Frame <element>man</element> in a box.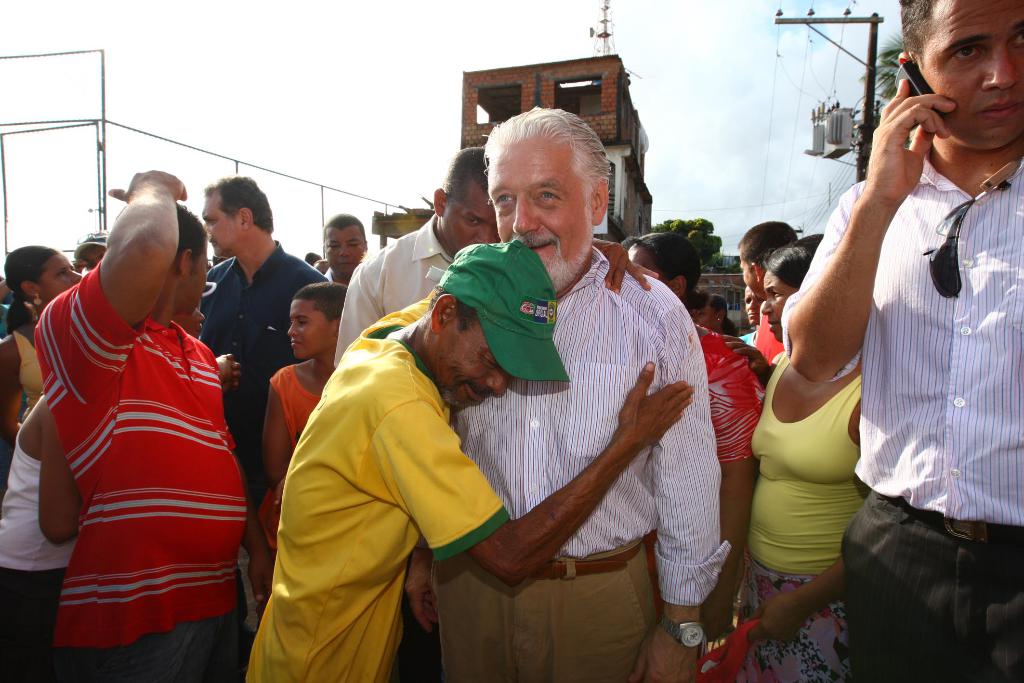
<bbox>244, 236, 694, 682</bbox>.
